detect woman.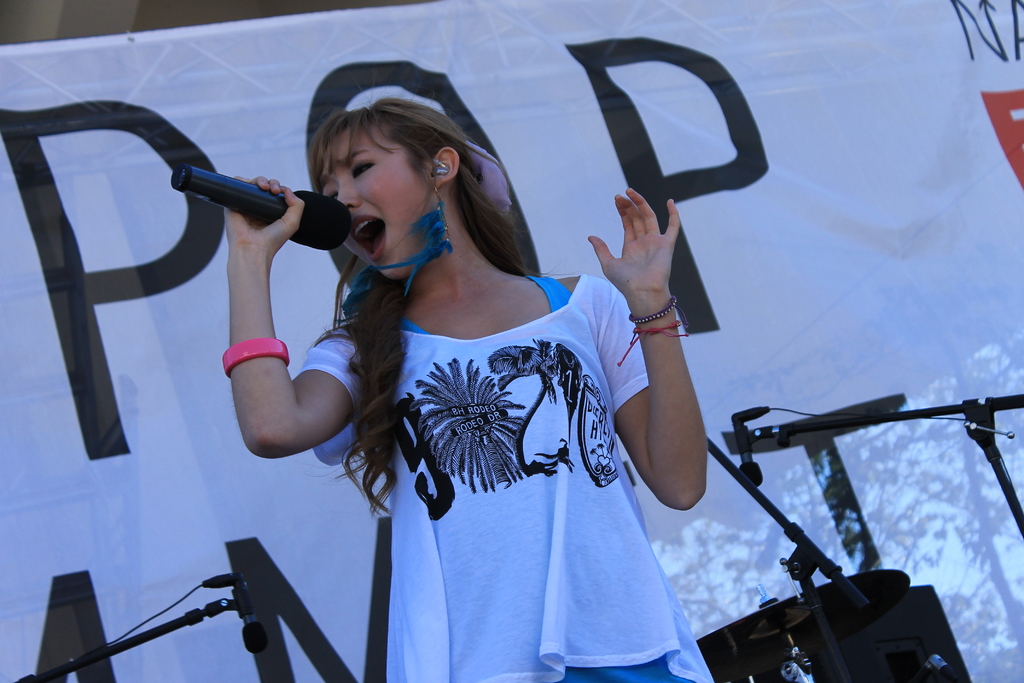
Detected at <bbox>227, 66, 724, 664</bbox>.
